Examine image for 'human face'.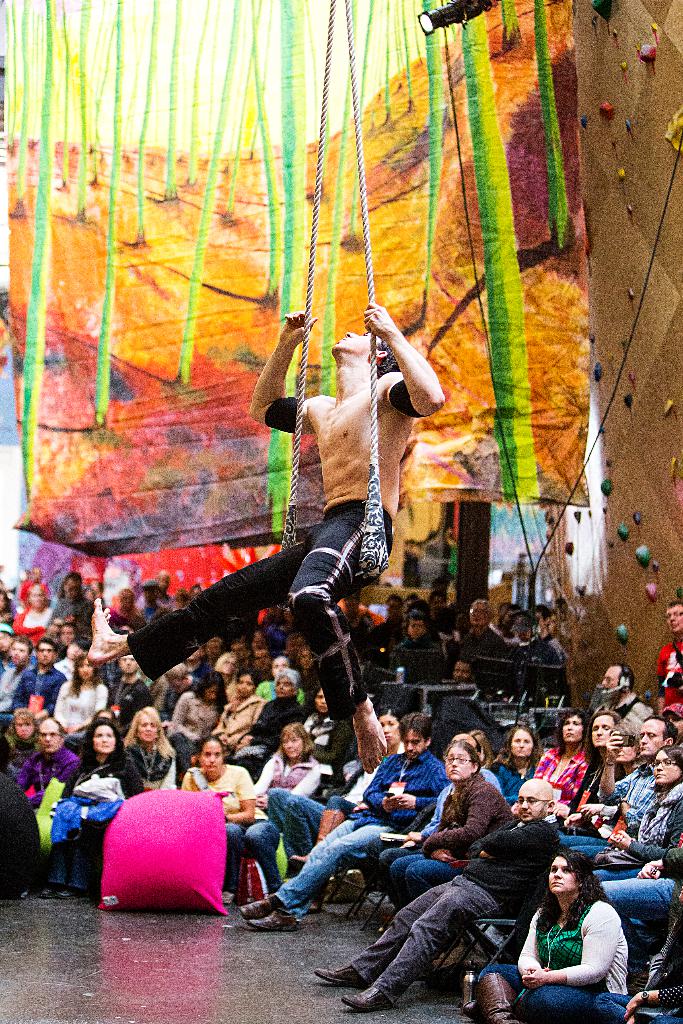
Examination result: [x1=639, y1=717, x2=663, y2=756].
